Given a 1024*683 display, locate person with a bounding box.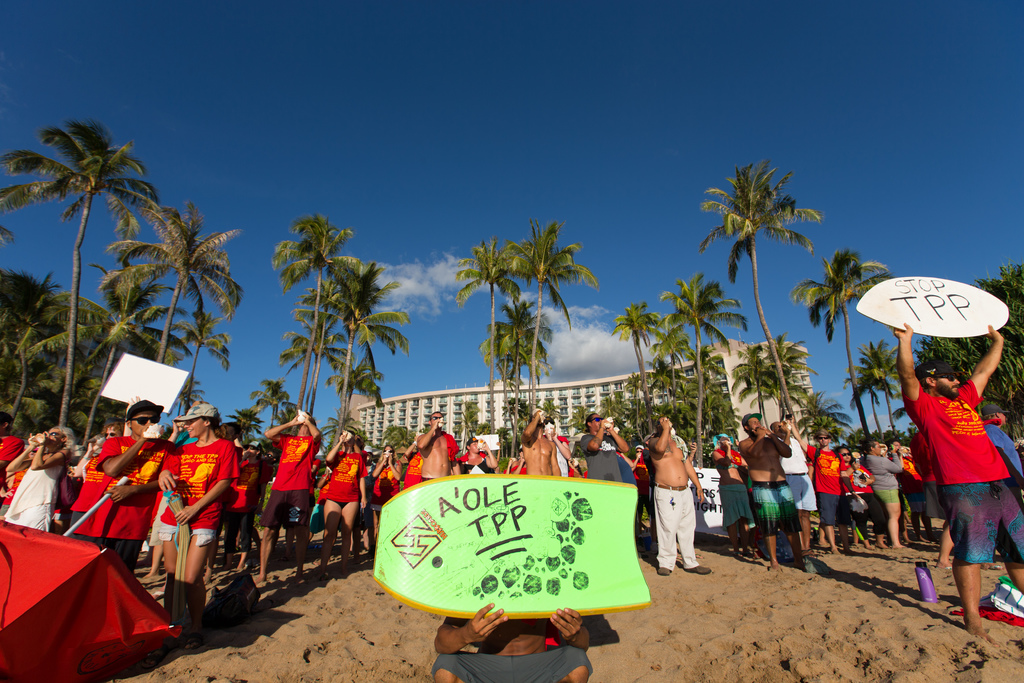
Located: [x1=865, y1=440, x2=905, y2=549].
